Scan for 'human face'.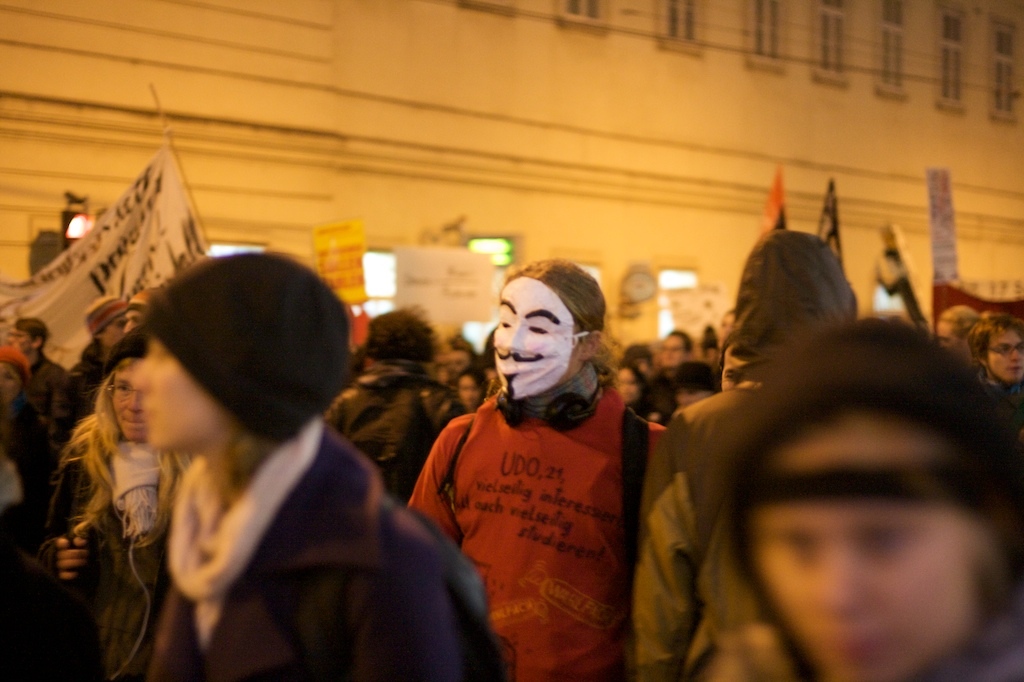
Scan result: <region>988, 325, 1023, 378</region>.
